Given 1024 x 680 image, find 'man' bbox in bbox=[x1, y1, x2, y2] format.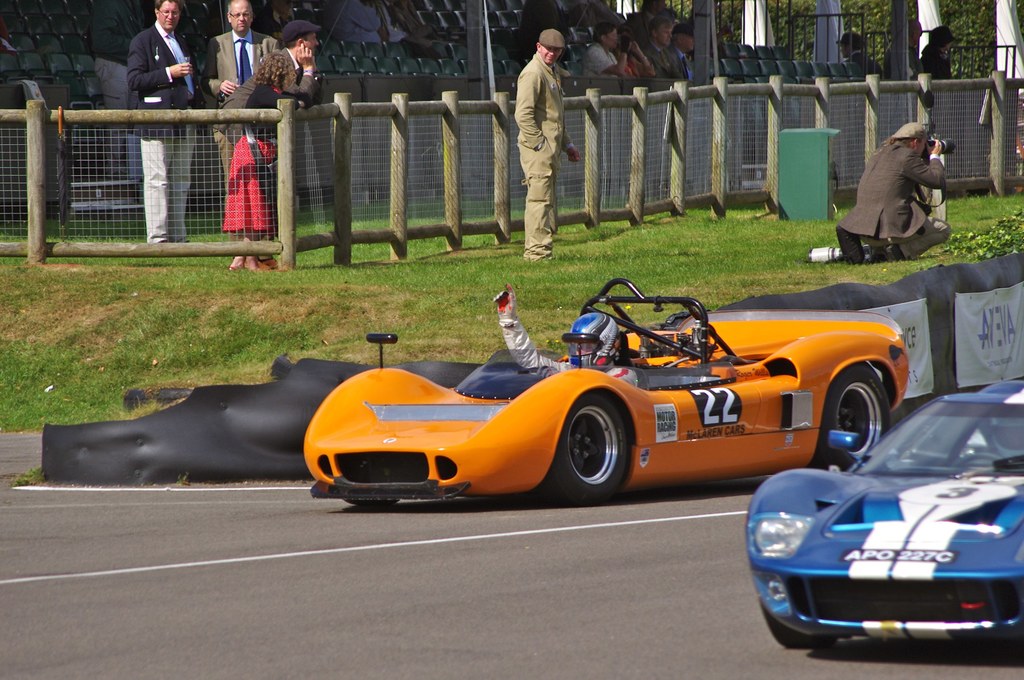
bbox=[215, 17, 321, 264].
